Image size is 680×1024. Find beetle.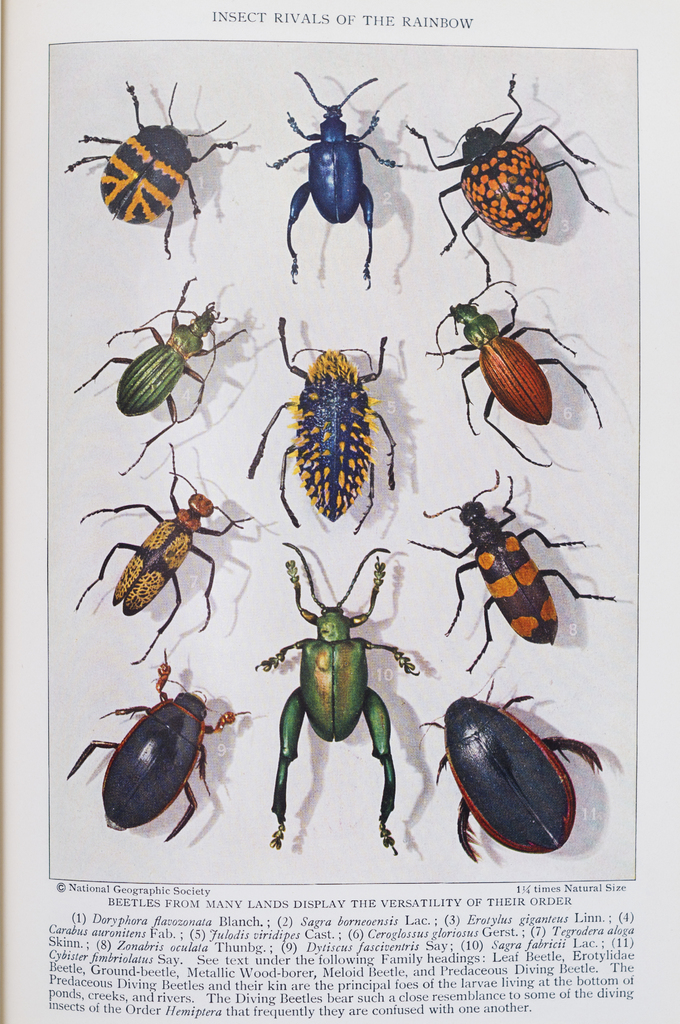
{"left": 72, "top": 435, "right": 257, "bottom": 666}.
